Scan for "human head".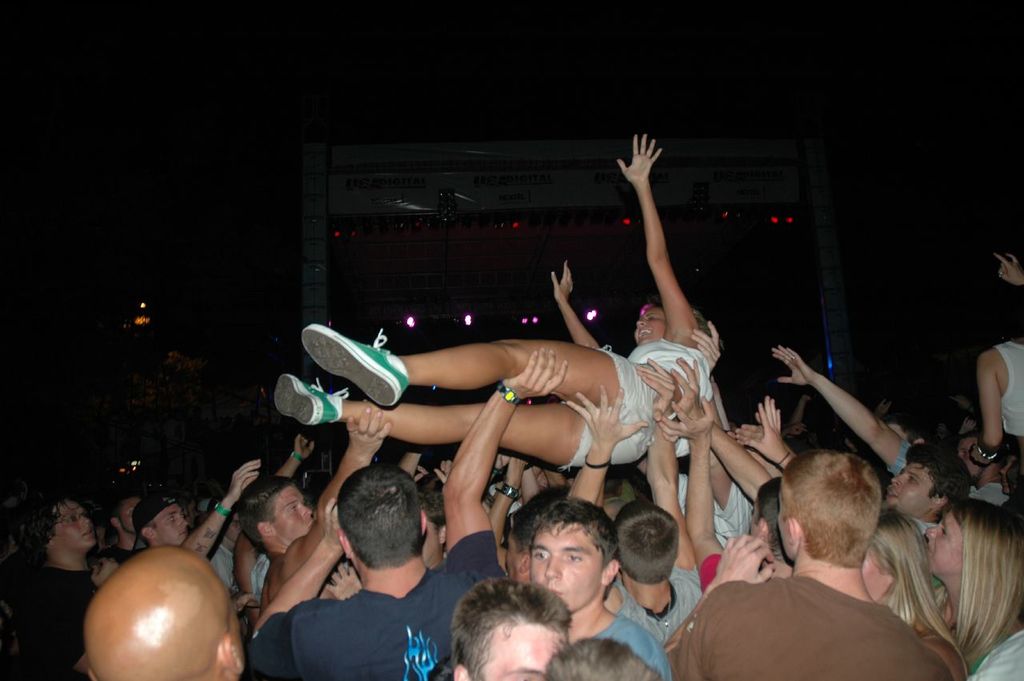
Scan result: rect(774, 447, 884, 575).
